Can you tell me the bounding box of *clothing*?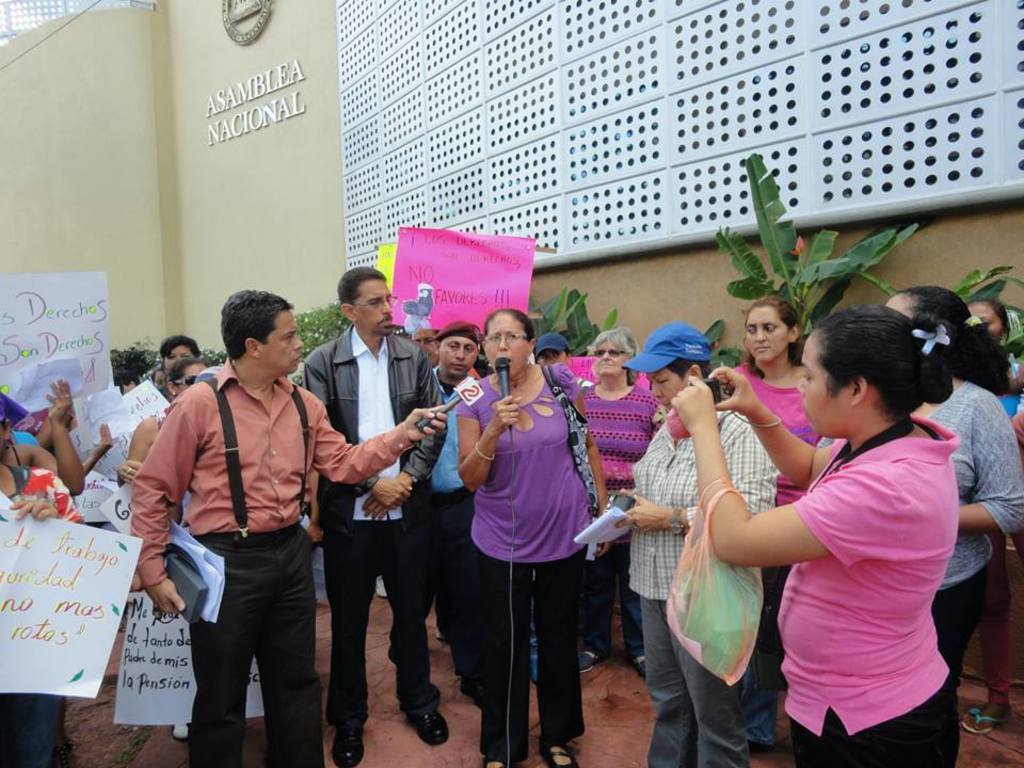
left=129, top=359, right=417, bottom=767.
